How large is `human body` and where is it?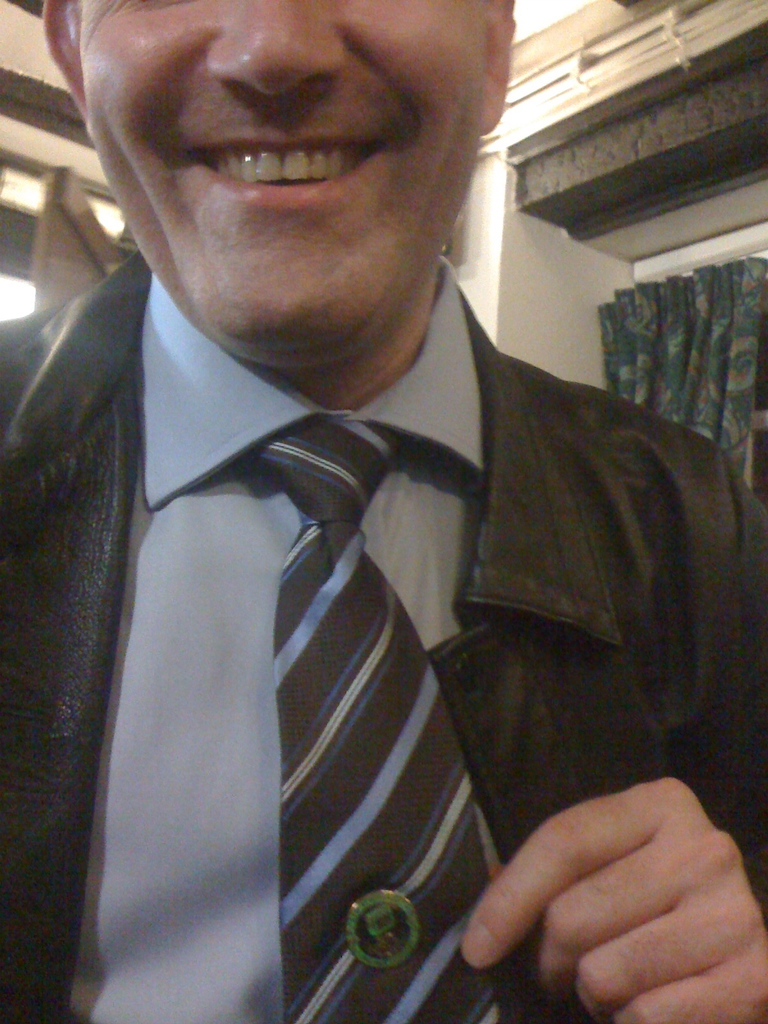
Bounding box: <box>1,0,765,1023</box>.
